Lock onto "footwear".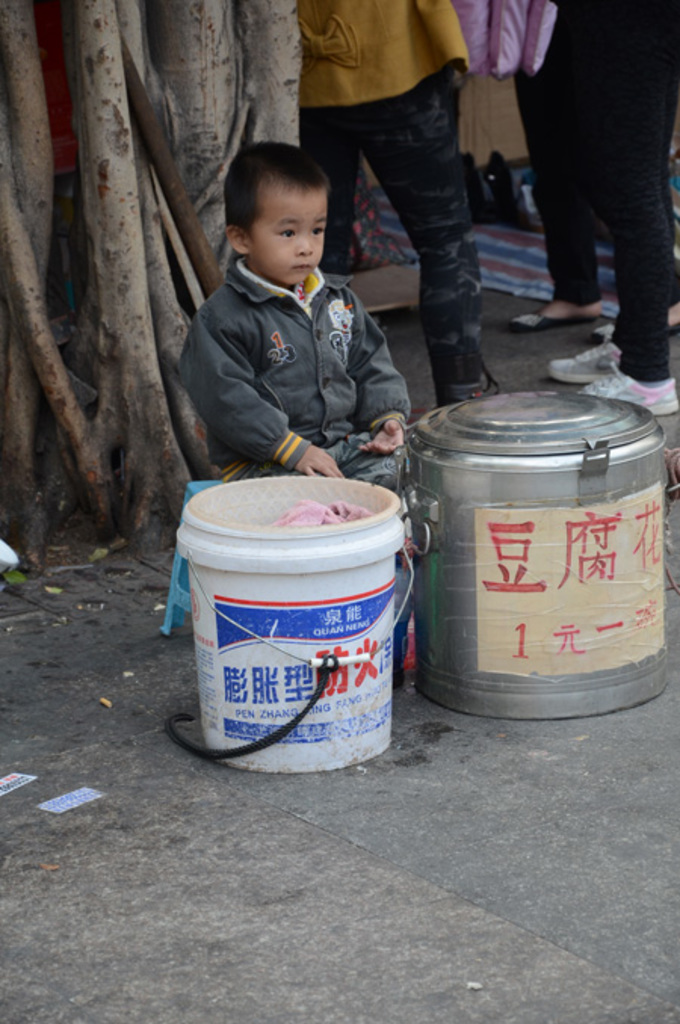
Locked: [574,359,678,420].
